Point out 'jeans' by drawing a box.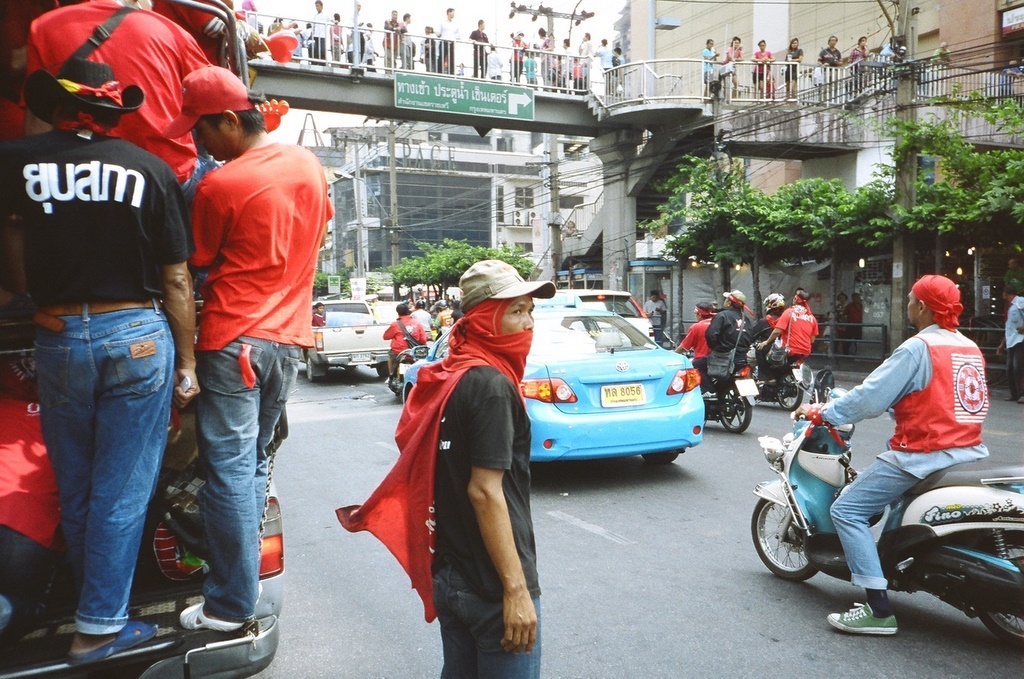
(831, 473, 922, 591).
